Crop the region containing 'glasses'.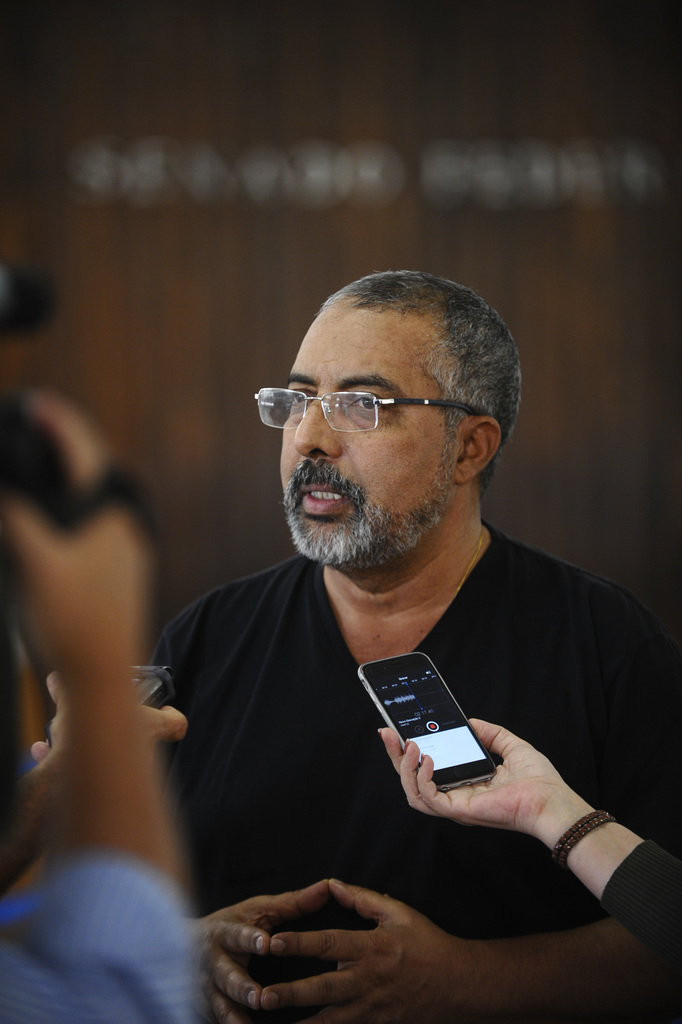
Crop region: bbox(252, 376, 503, 434).
